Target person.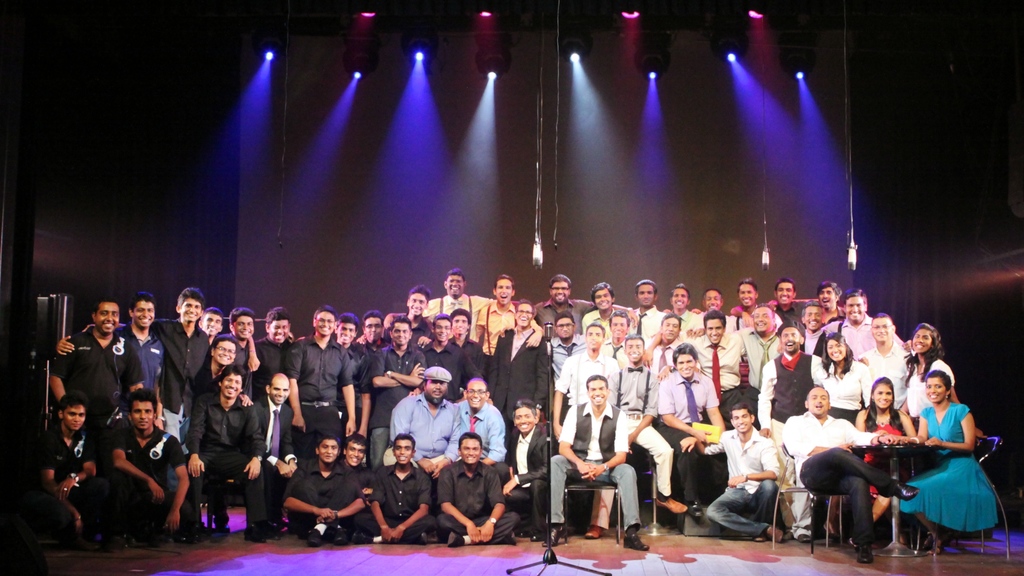
Target region: 553/322/618/426.
